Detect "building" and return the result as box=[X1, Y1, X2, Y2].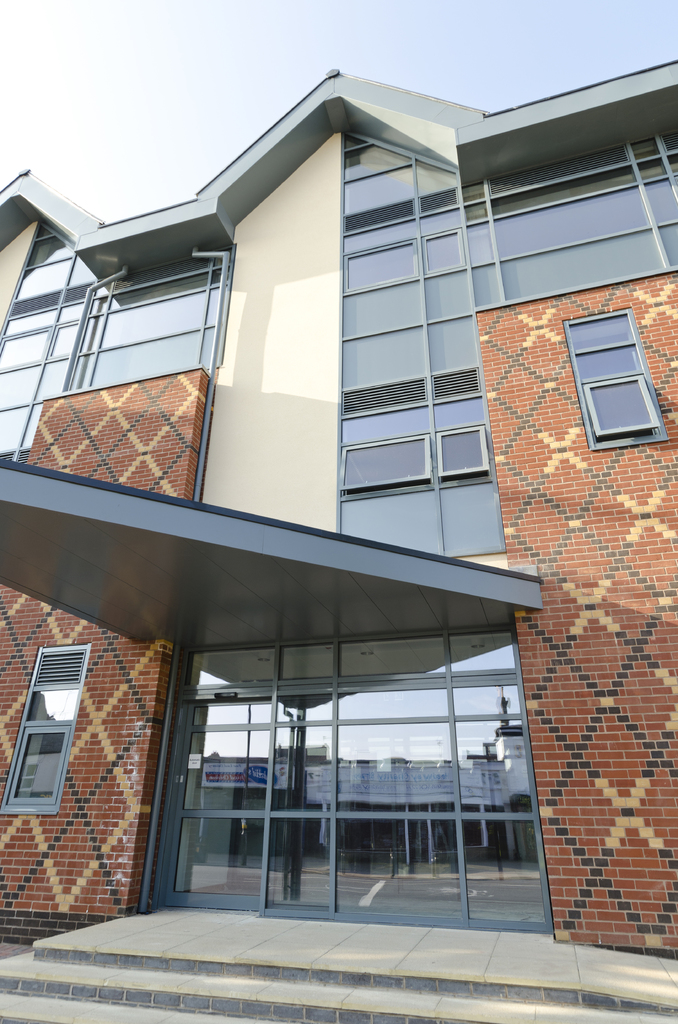
box=[0, 67, 677, 1023].
